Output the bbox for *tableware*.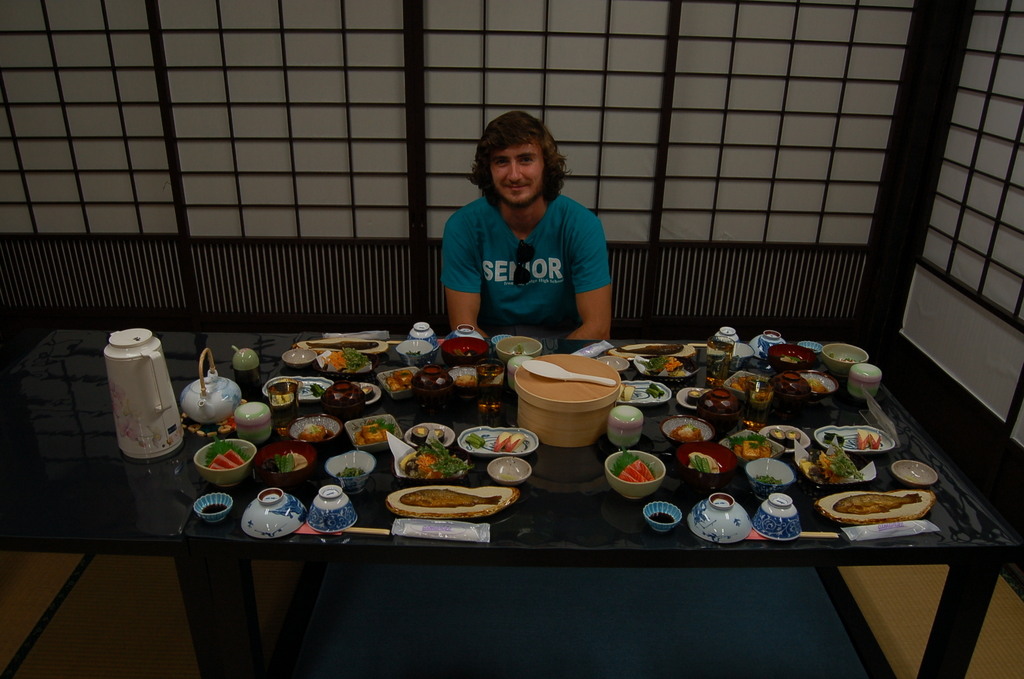
<box>347,414,403,447</box>.
